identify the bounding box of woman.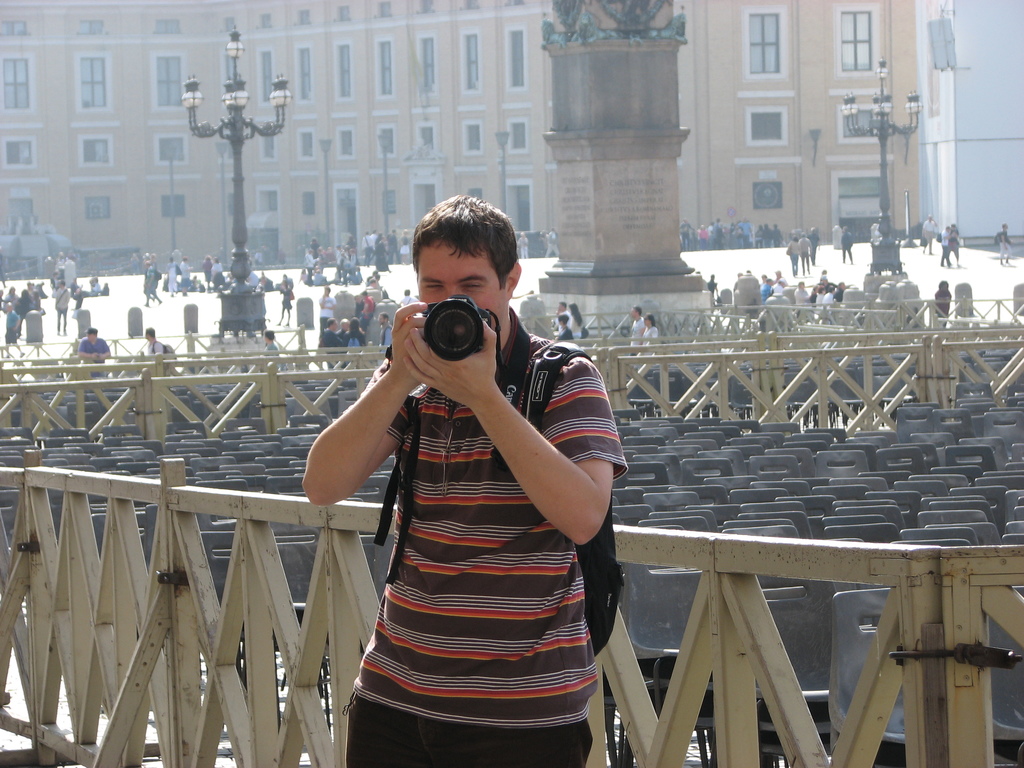
detection(788, 236, 801, 277).
